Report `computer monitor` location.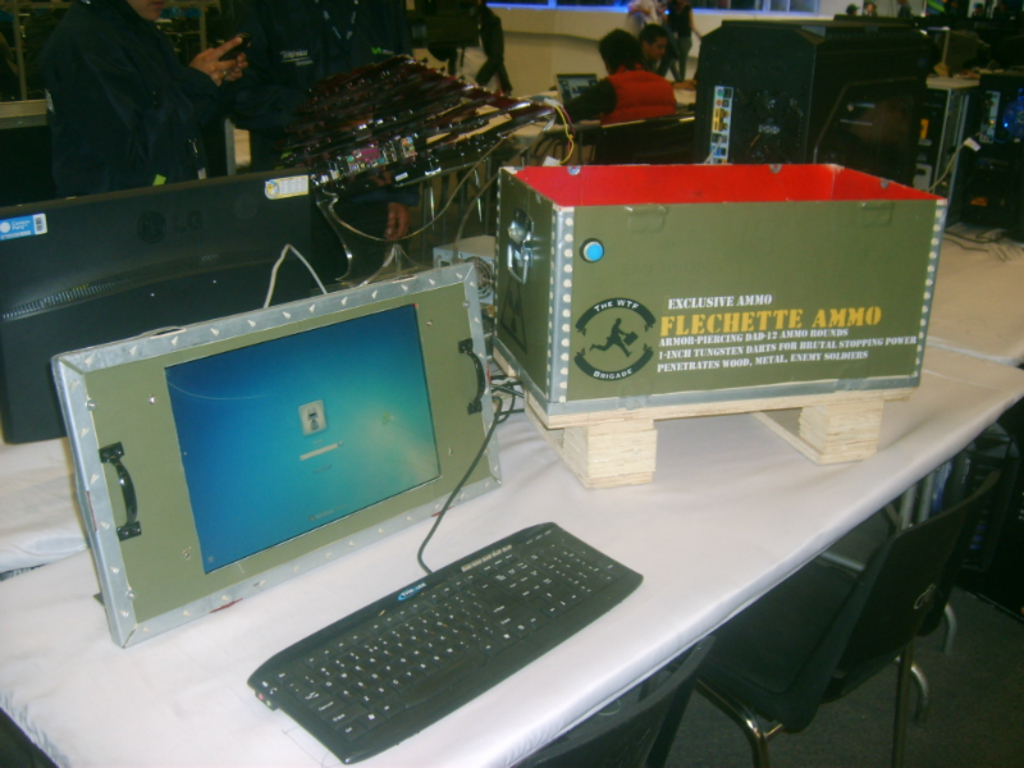
Report: Rect(47, 251, 524, 652).
